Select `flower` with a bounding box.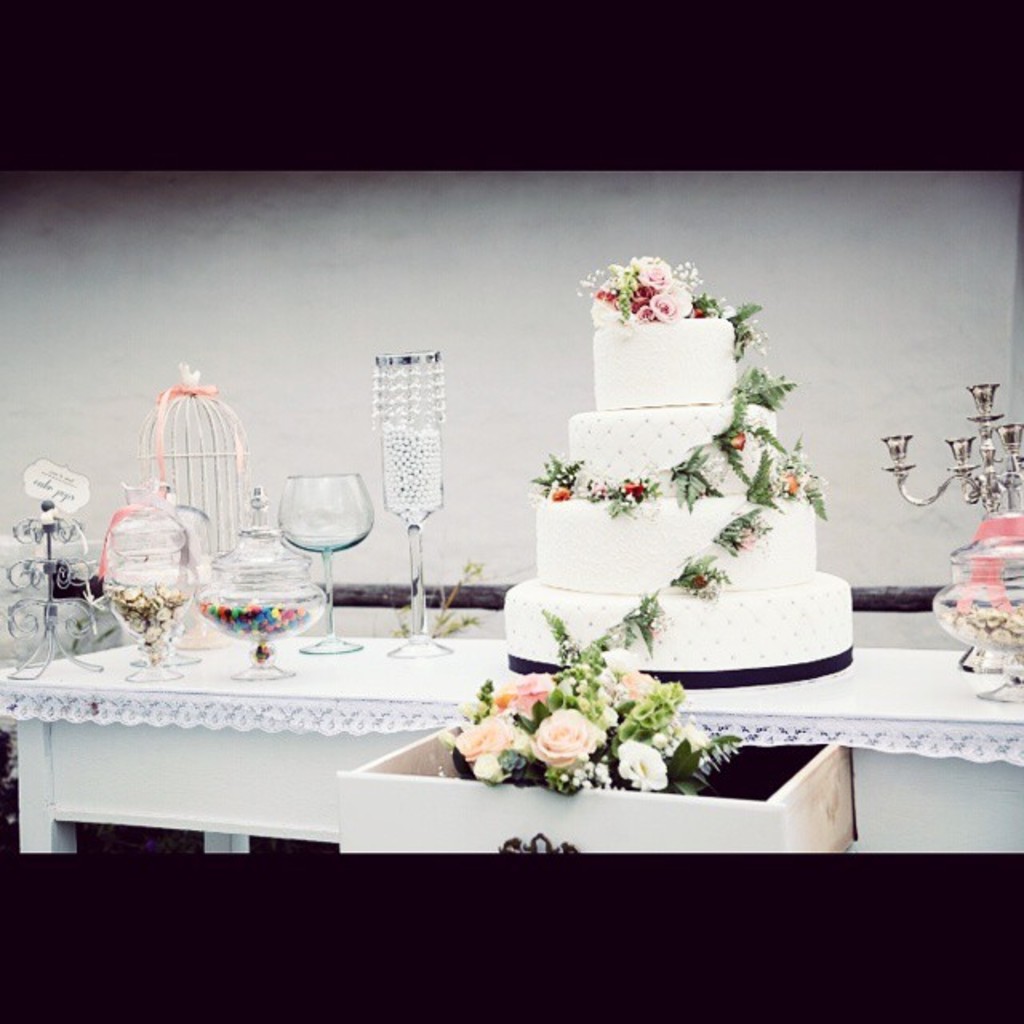
622,739,670,787.
